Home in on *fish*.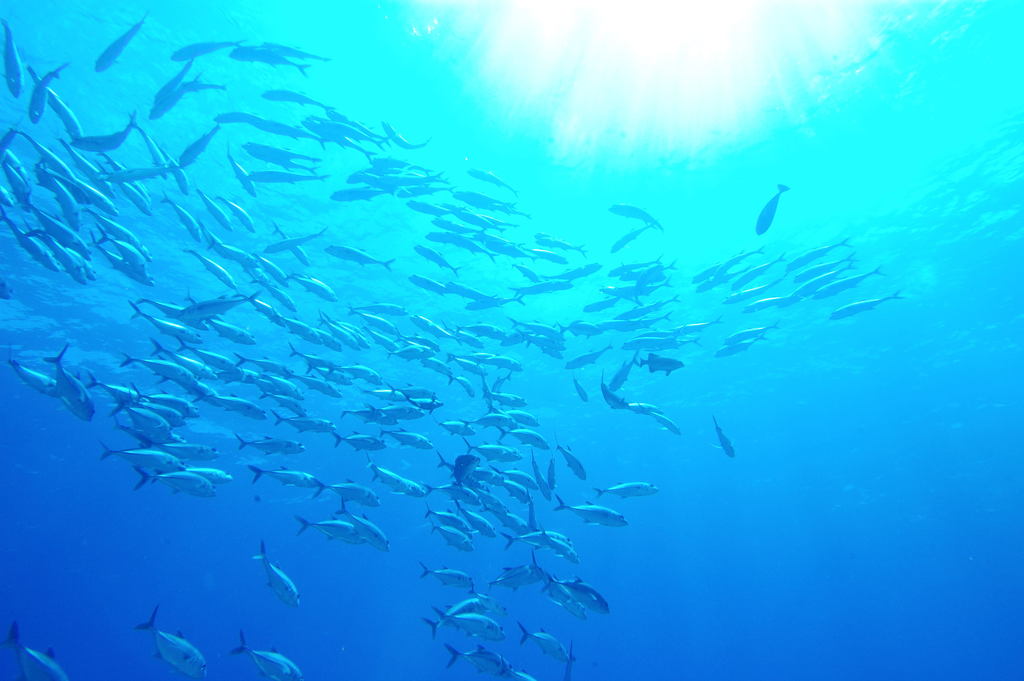
Homed in at (2,147,35,214).
